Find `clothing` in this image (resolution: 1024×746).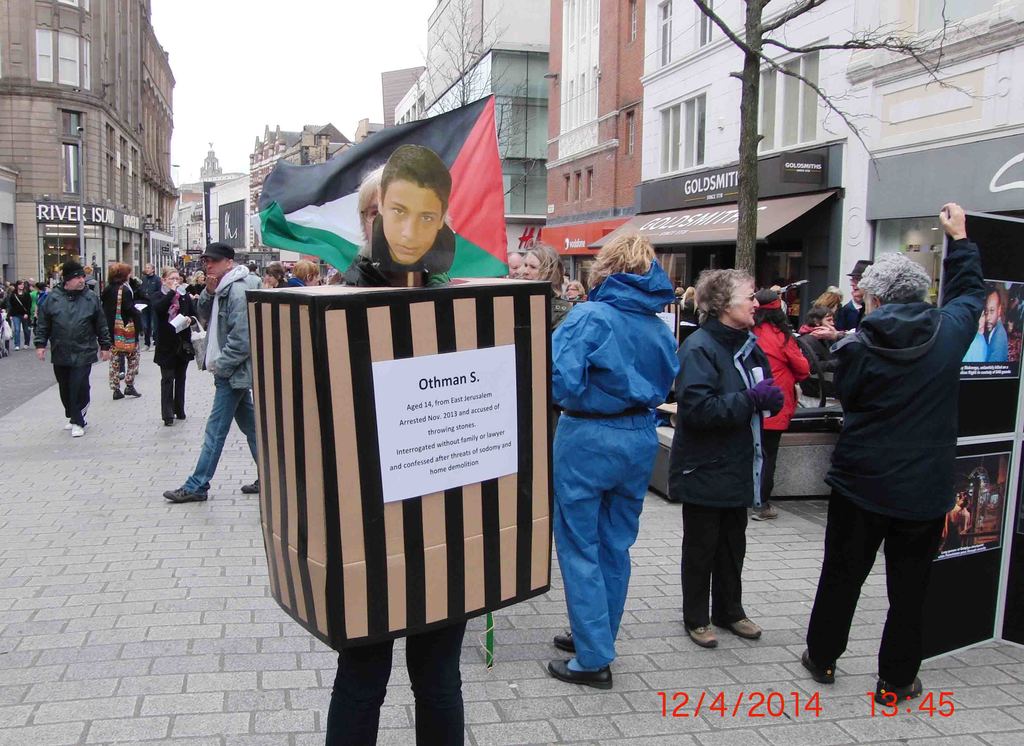
detection(177, 259, 276, 491).
